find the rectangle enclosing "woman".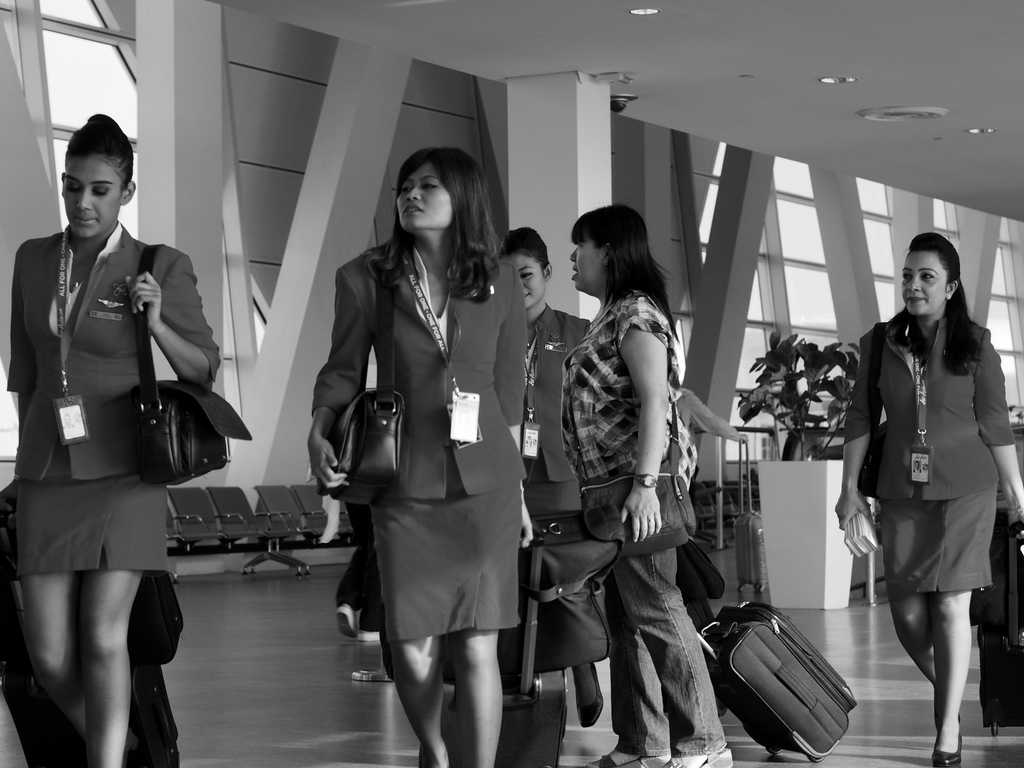
0,109,223,767.
